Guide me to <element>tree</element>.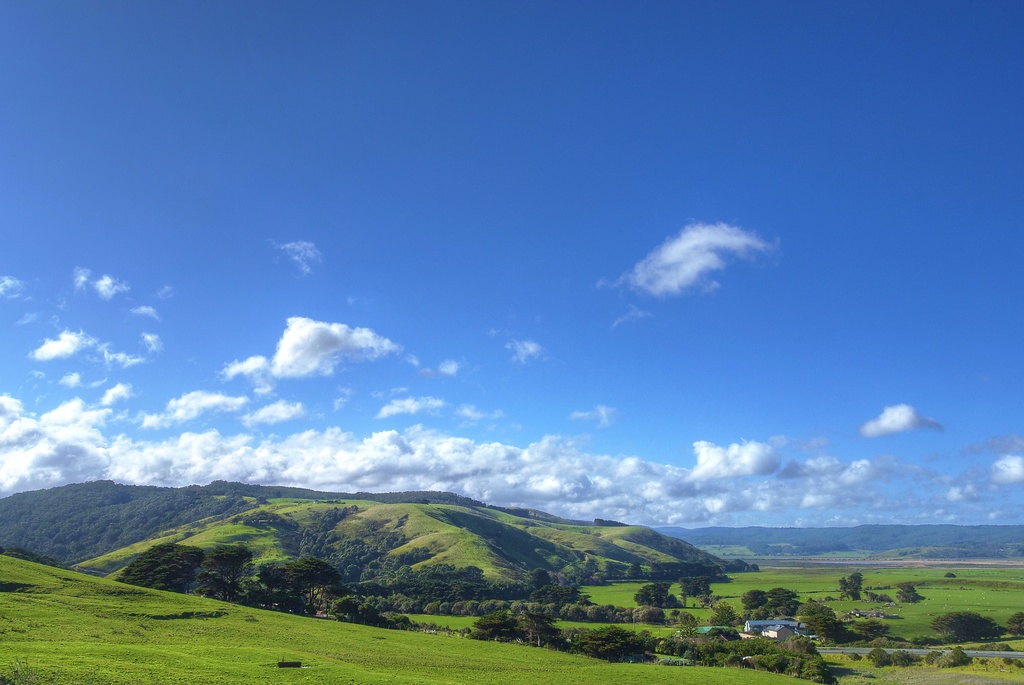
Guidance: {"x1": 628, "y1": 560, "x2": 643, "y2": 582}.
